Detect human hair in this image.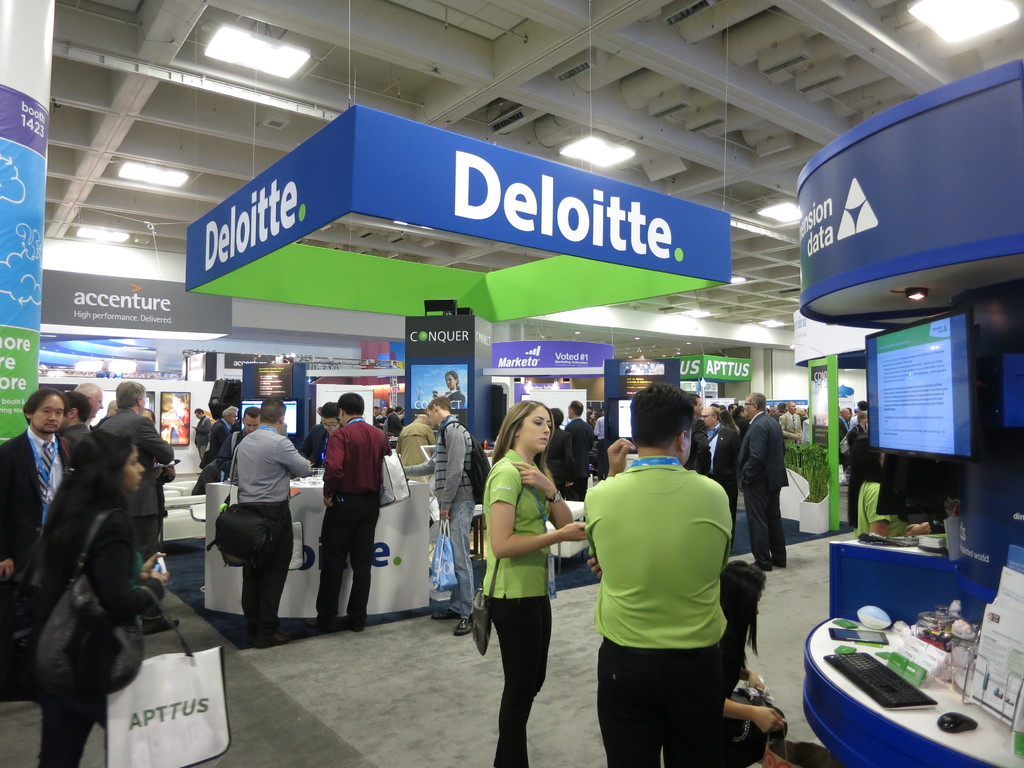
Detection: (424,396,451,412).
